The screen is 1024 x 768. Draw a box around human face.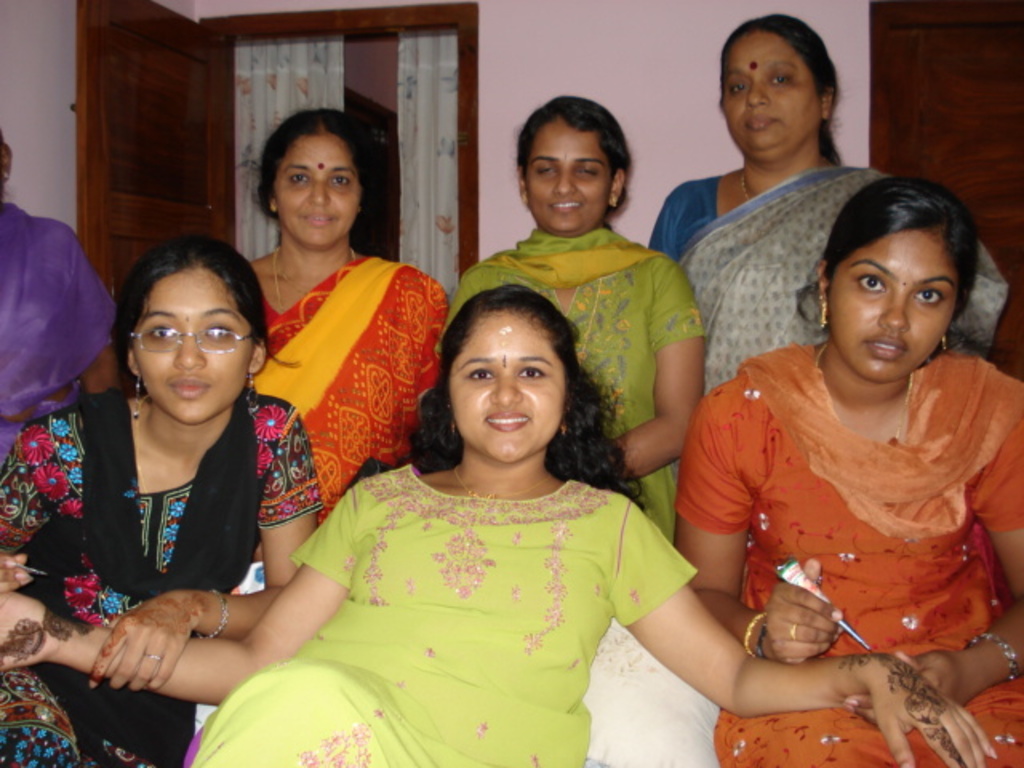
(left=448, top=312, right=565, bottom=461).
